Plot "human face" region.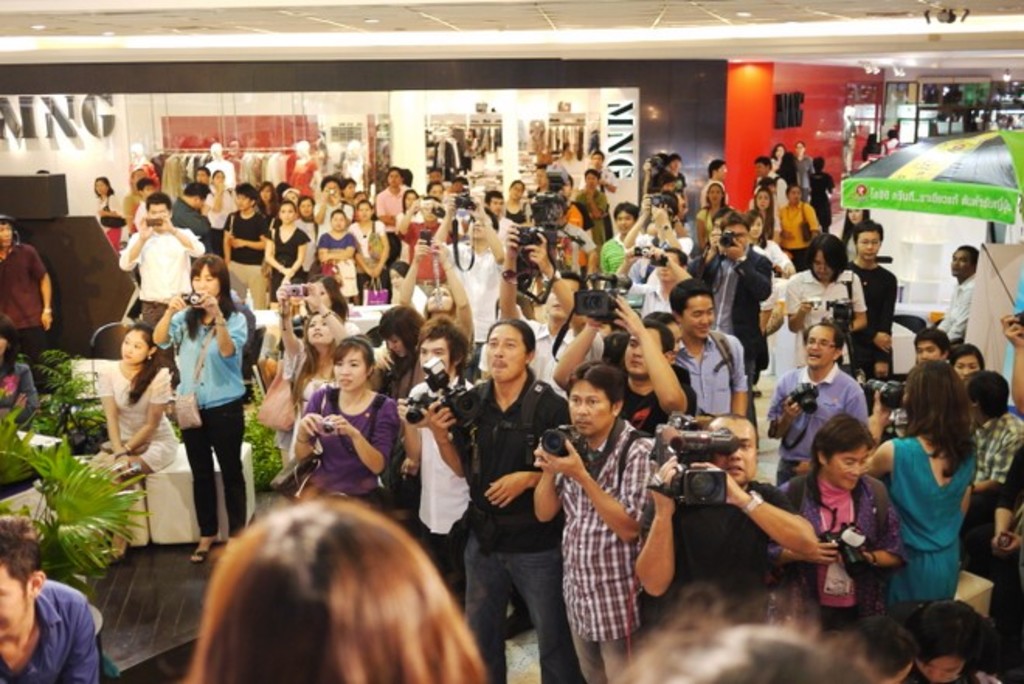
Plotted at bbox=(405, 192, 416, 209).
